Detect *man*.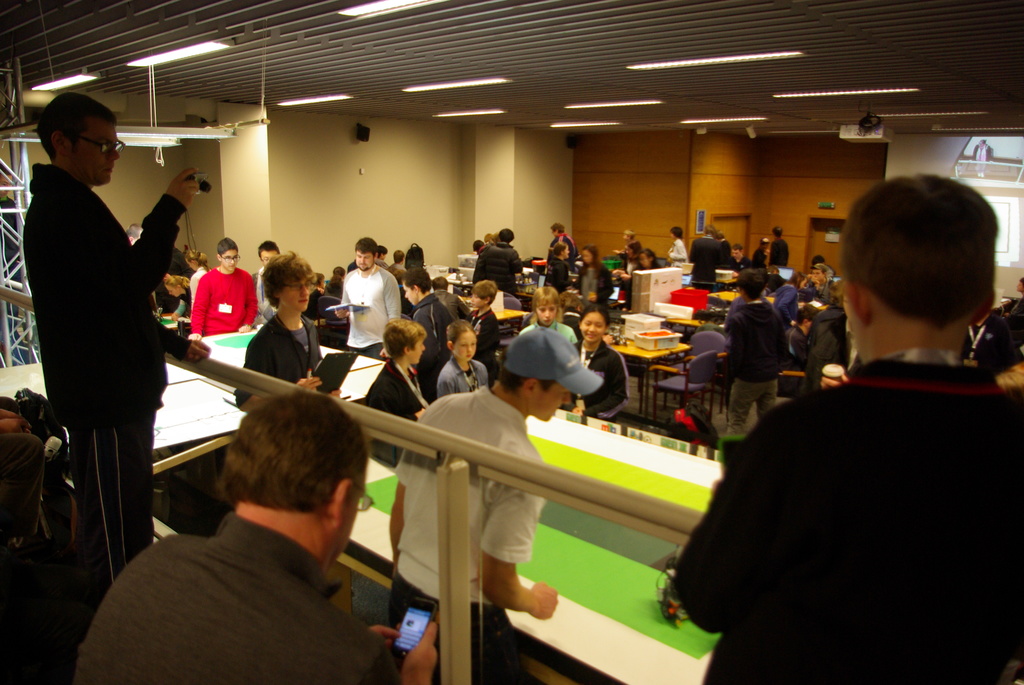
Detected at 765,225,791,267.
